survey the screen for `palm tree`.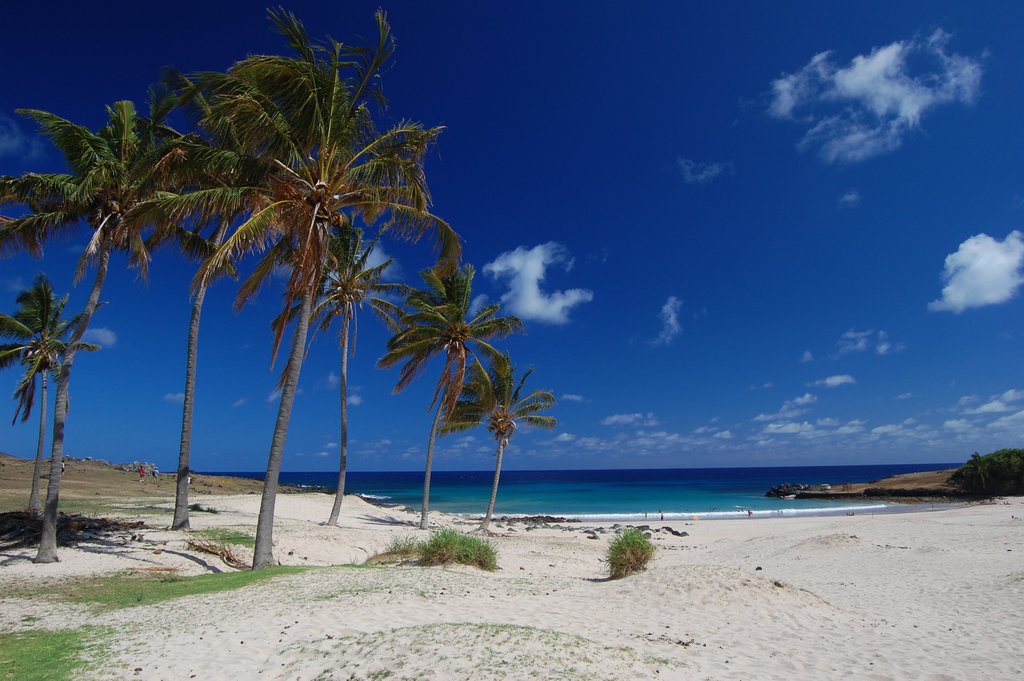
Survey found: x1=131, y1=67, x2=273, y2=532.
